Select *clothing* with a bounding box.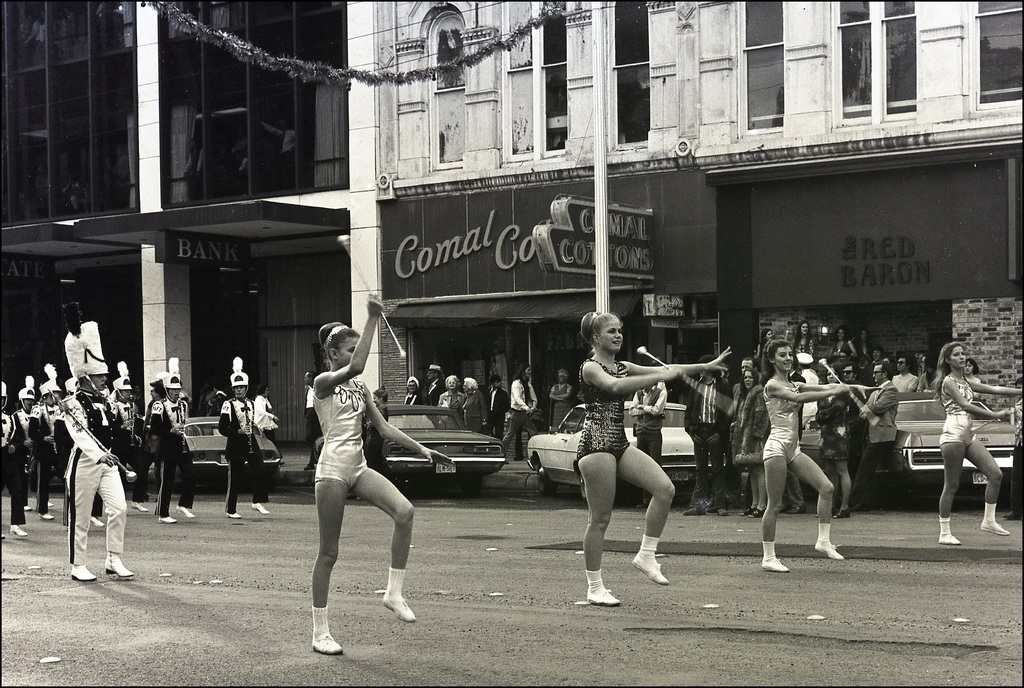
BBox(141, 400, 167, 494).
